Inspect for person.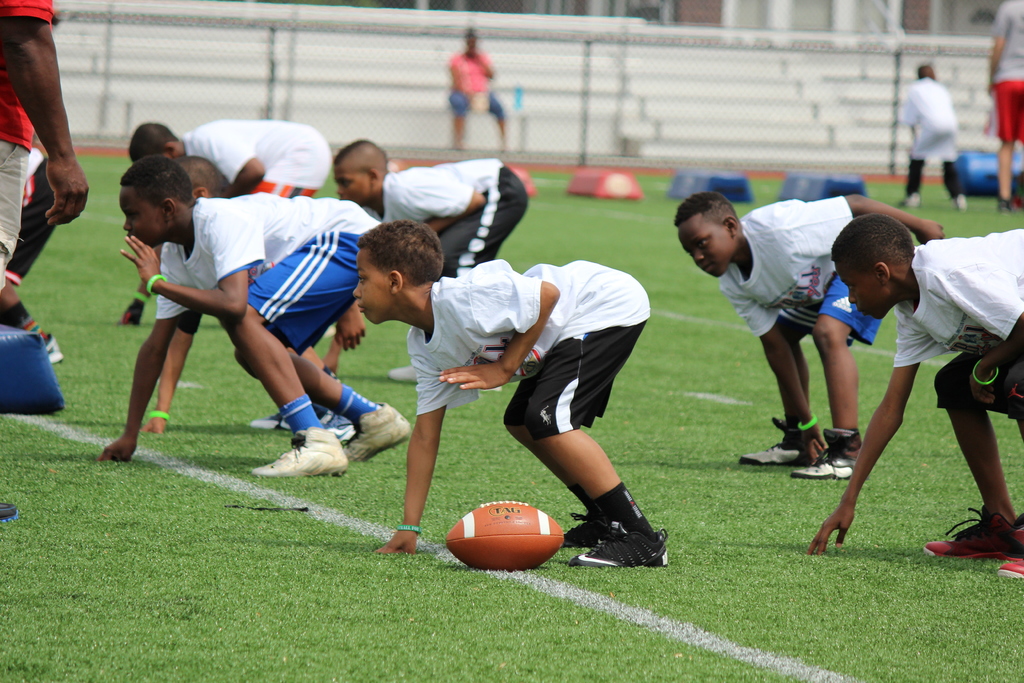
Inspection: x1=981, y1=0, x2=1023, y2=211.
